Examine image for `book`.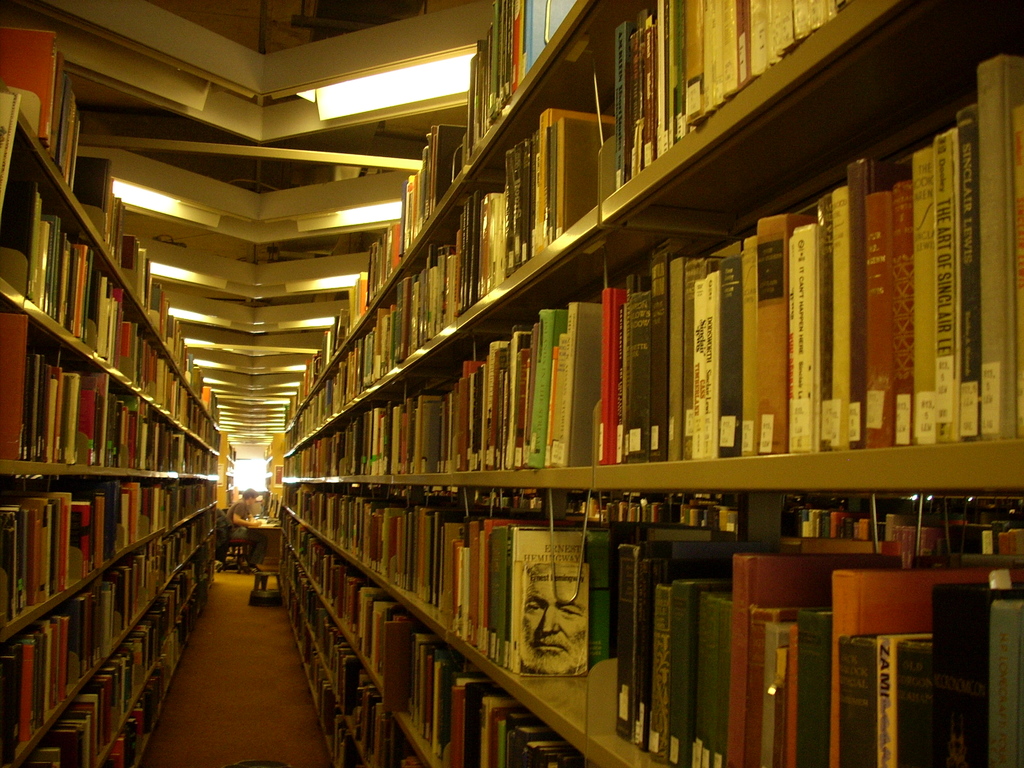
Examination result: [829, 185, 851, 450].
